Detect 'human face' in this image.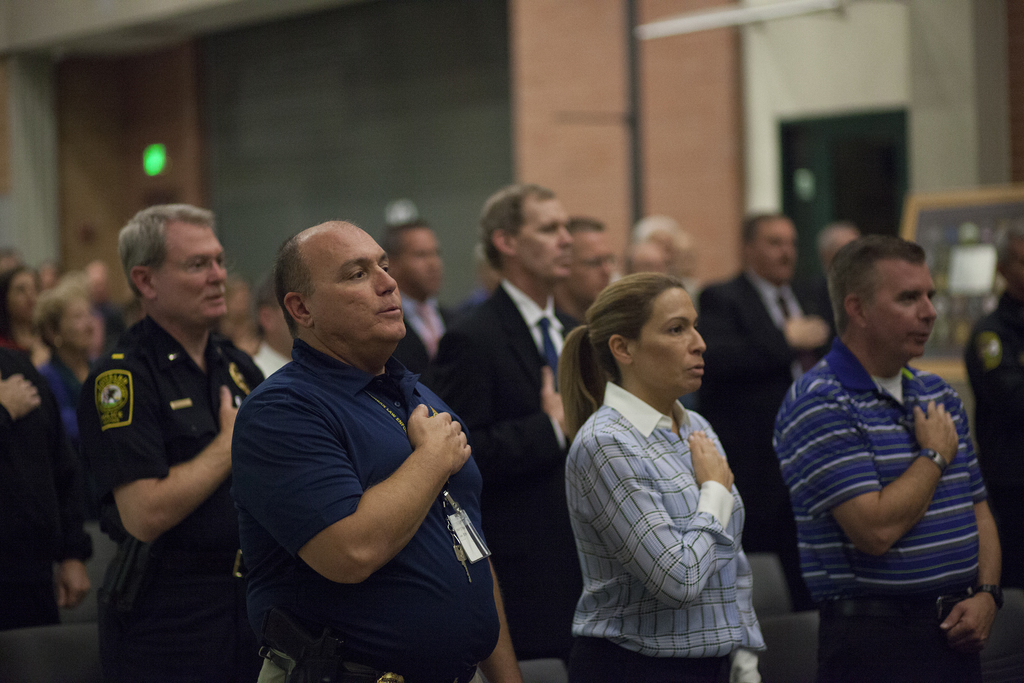
Detection: locate(402, 231, 440, 292).
